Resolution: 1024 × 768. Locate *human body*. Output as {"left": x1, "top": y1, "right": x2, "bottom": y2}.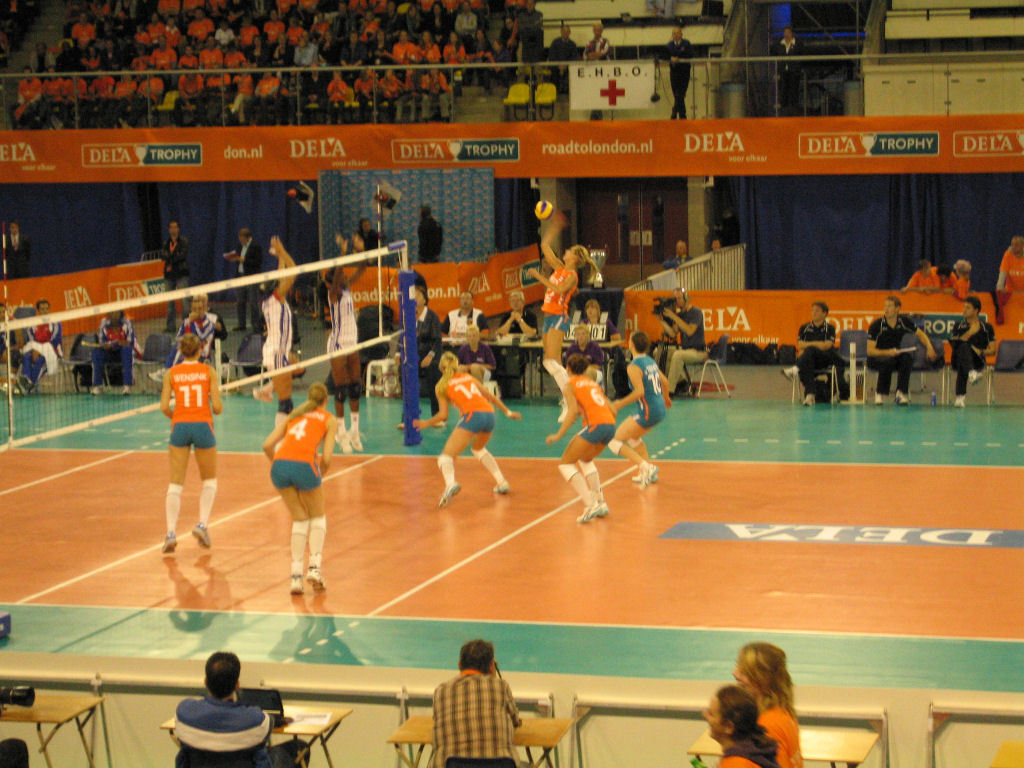
{"left": 322, "top": 67, "right": 354, "bottom": 119}.
